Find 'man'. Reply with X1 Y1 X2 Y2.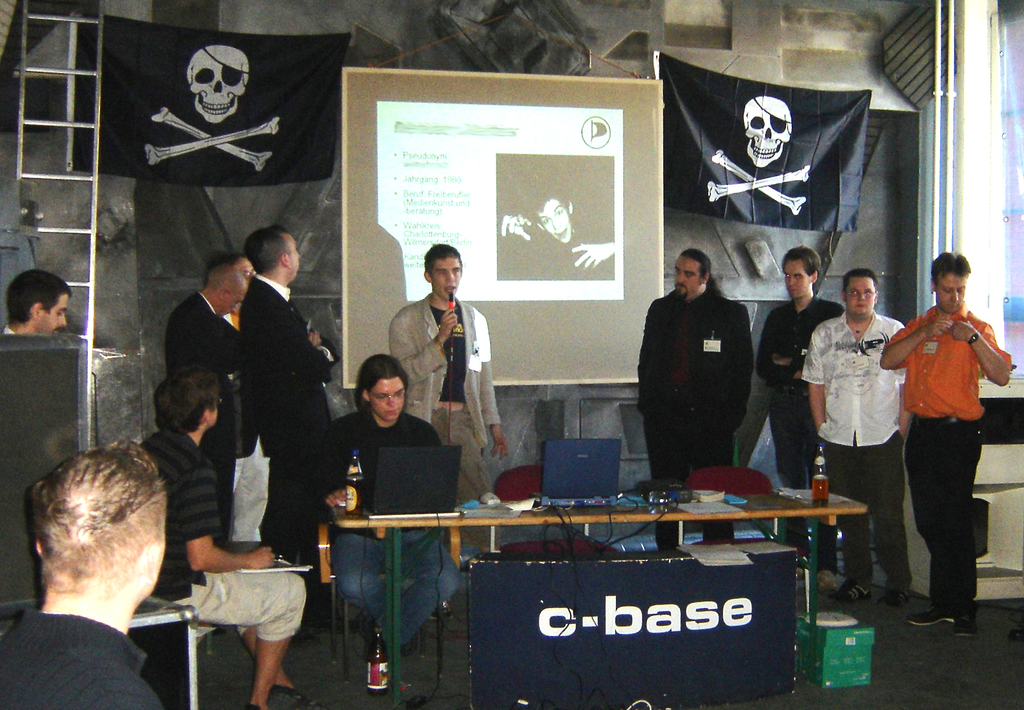
803 267 912 609.
